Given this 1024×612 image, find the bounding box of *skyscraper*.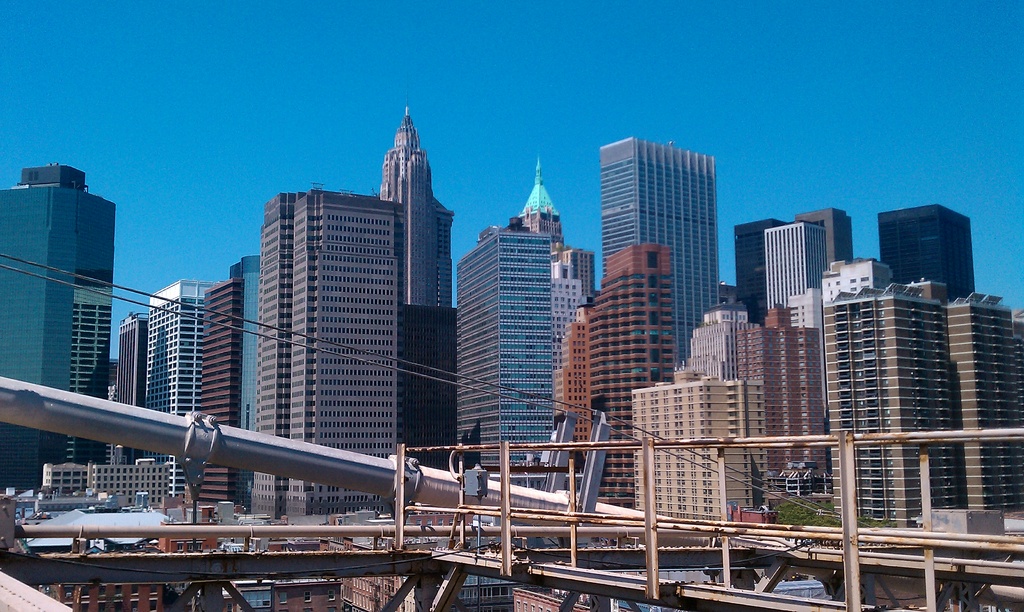
left=790, top=210, right=858, bottom=274.
